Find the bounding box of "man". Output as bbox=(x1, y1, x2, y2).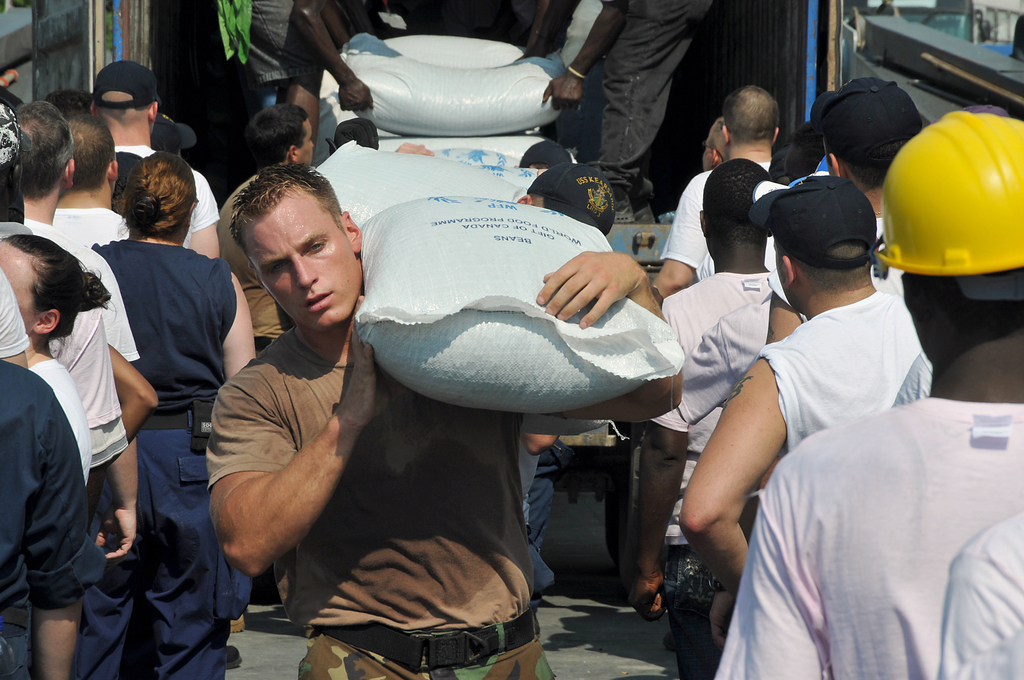
bbox=(0, 357, 91, 678).
